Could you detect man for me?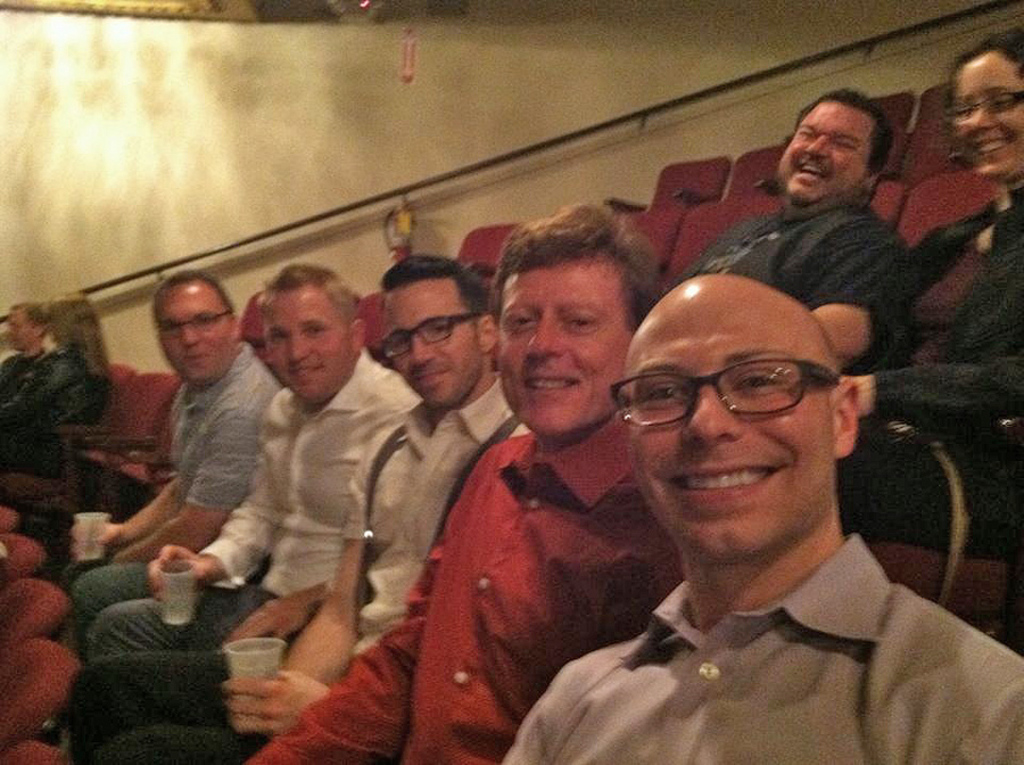
Detection result: [88,265,421,666].
